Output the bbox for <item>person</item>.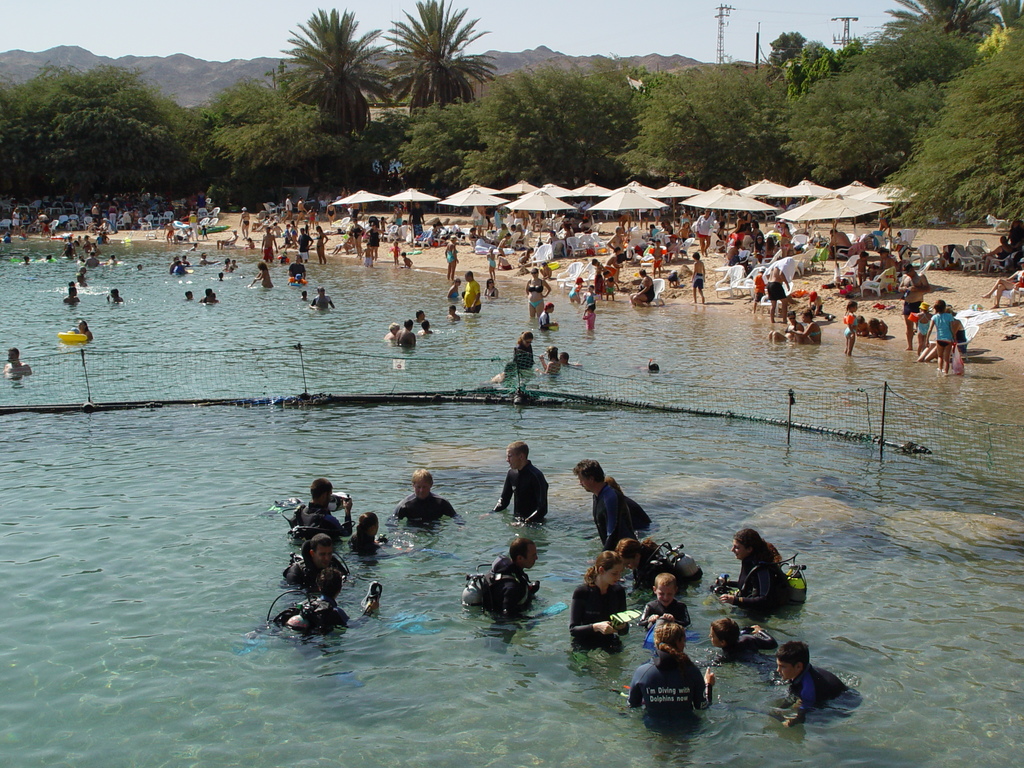
<region>199, 253, 212, 264</region>.
